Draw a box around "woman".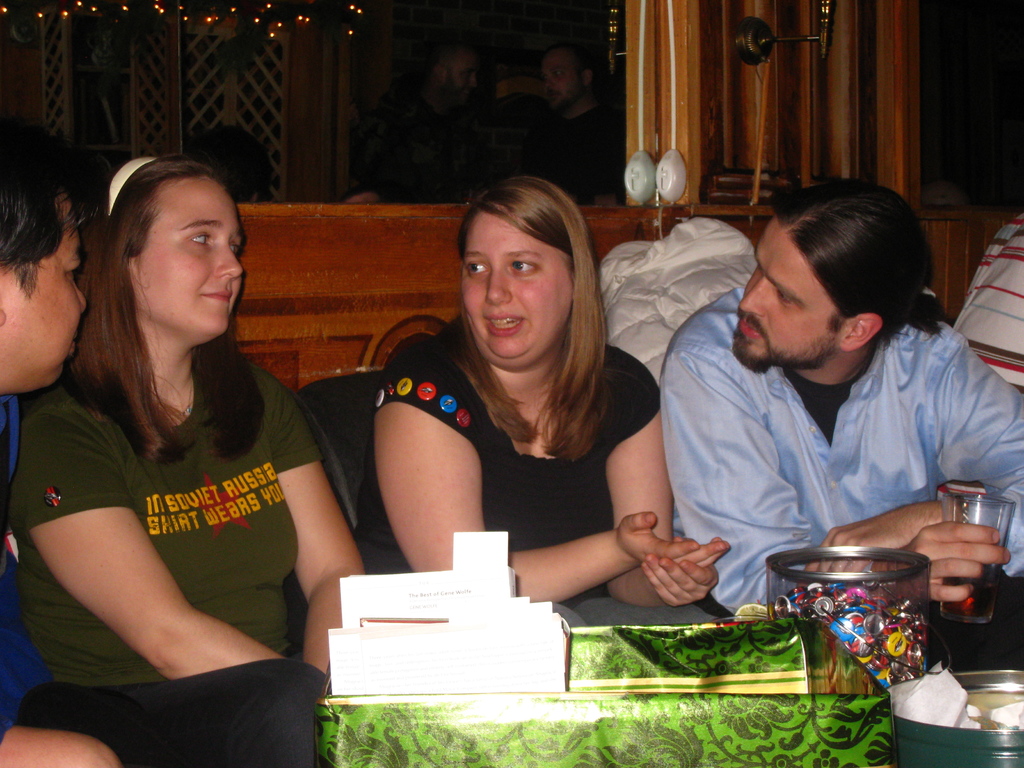
12/150/366/767.
